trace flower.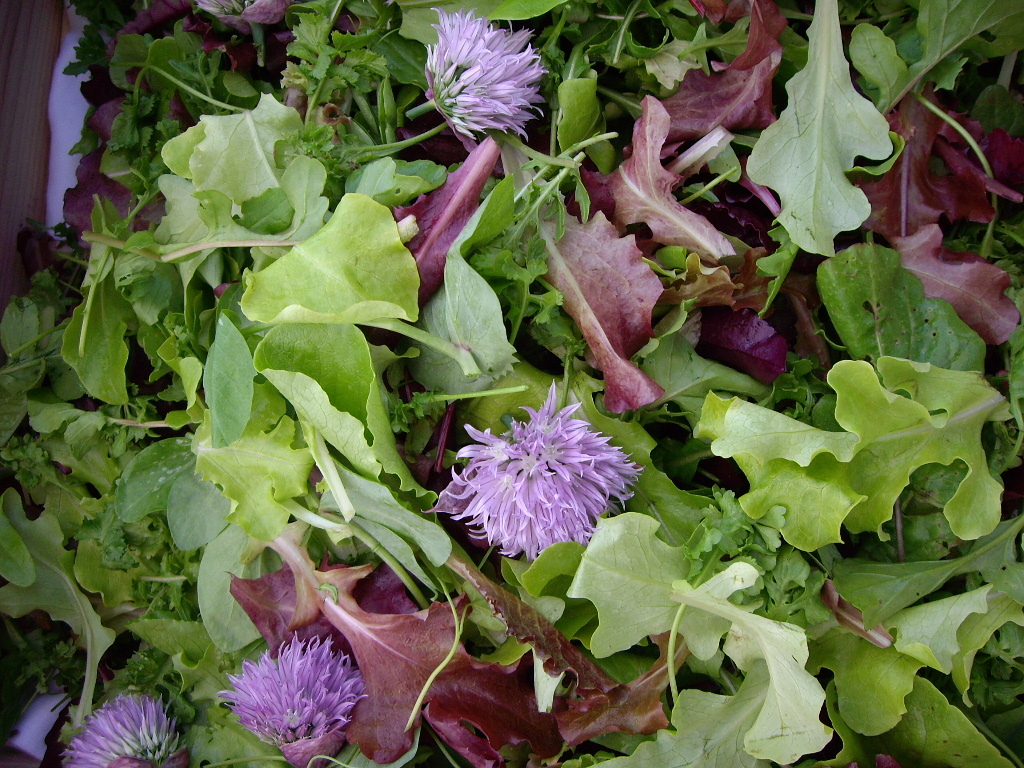
Traced to left=438, top=387, right=641, bottom=567.
